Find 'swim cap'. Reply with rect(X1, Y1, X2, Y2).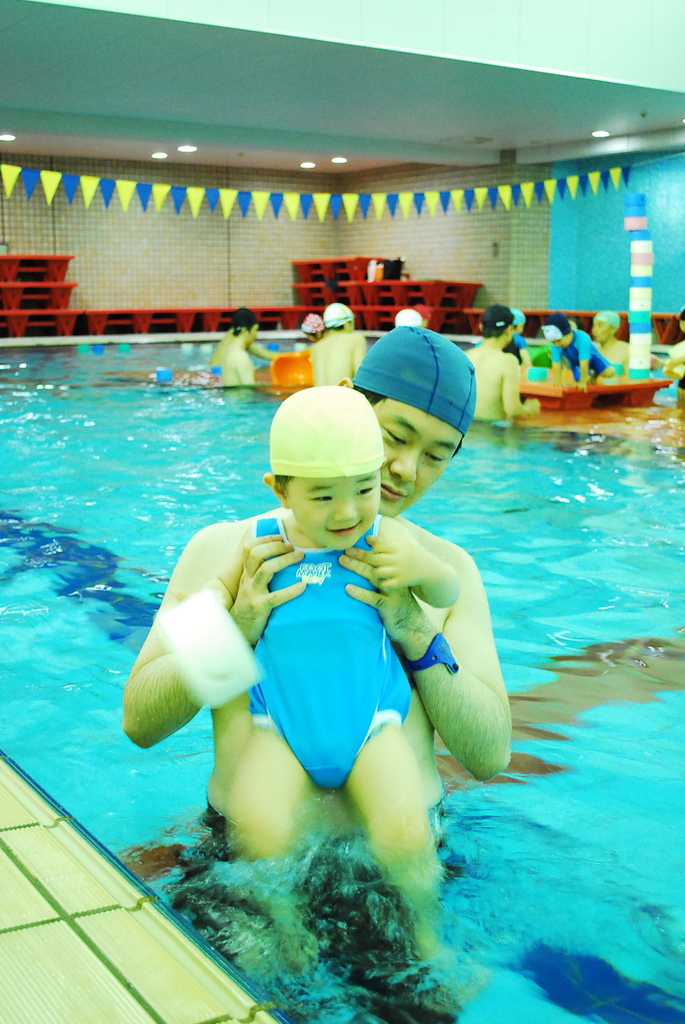
rect(394, 312, 422, 326).
